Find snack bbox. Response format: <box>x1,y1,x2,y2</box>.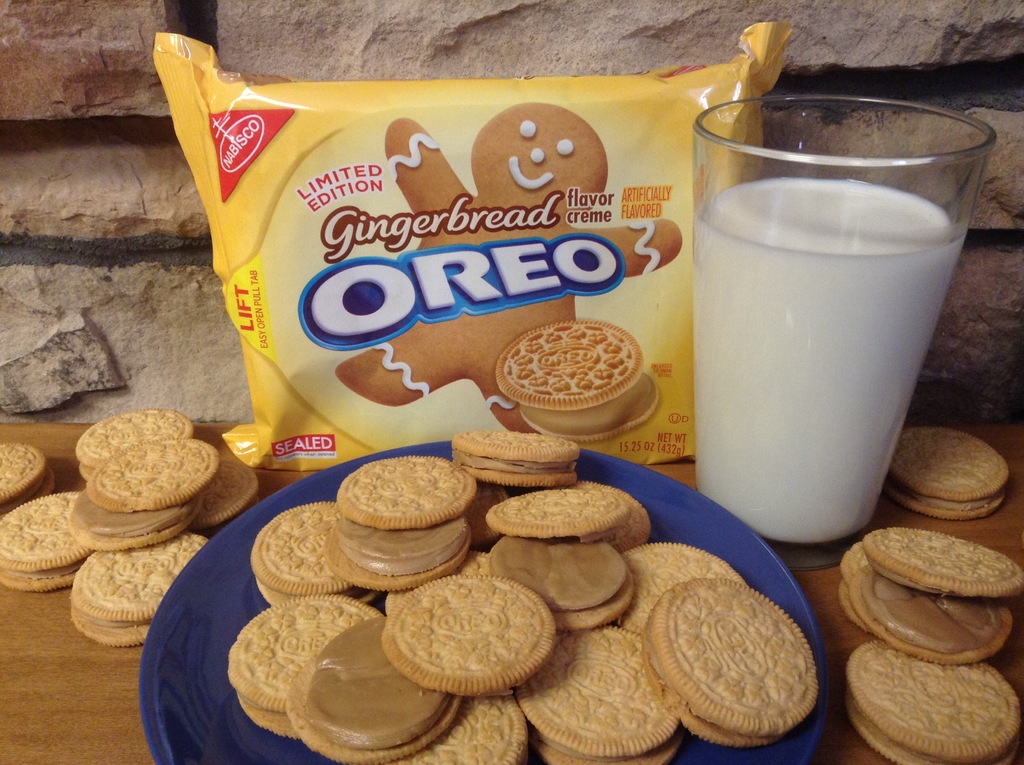
<box>451,427,580,487</box>.
